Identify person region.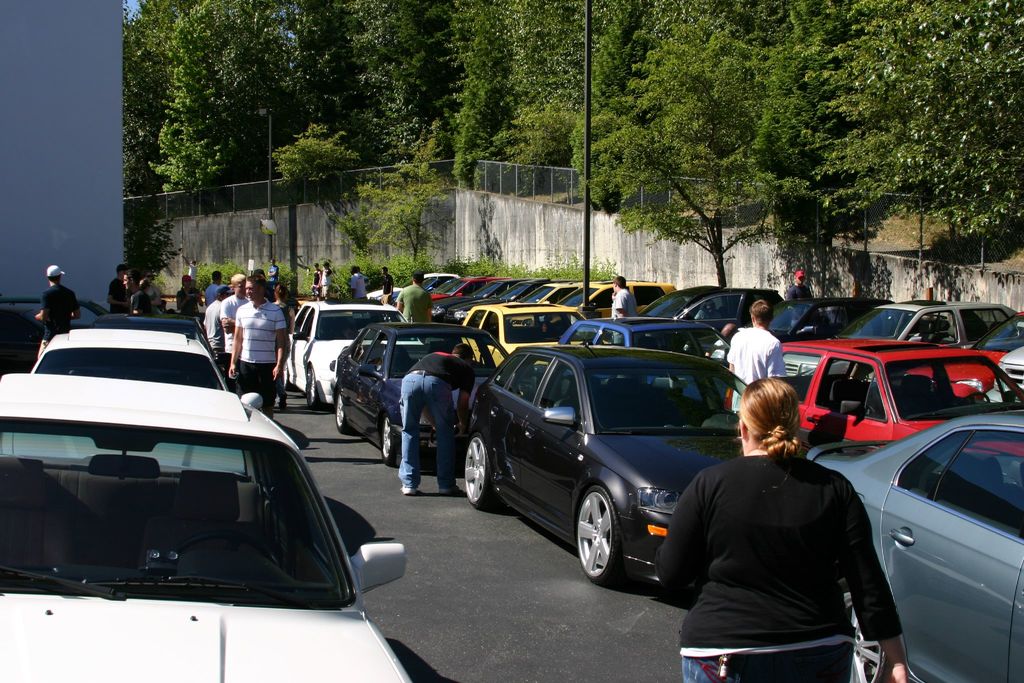
Region: [left=402, top=342, right=471, bottom=497].
